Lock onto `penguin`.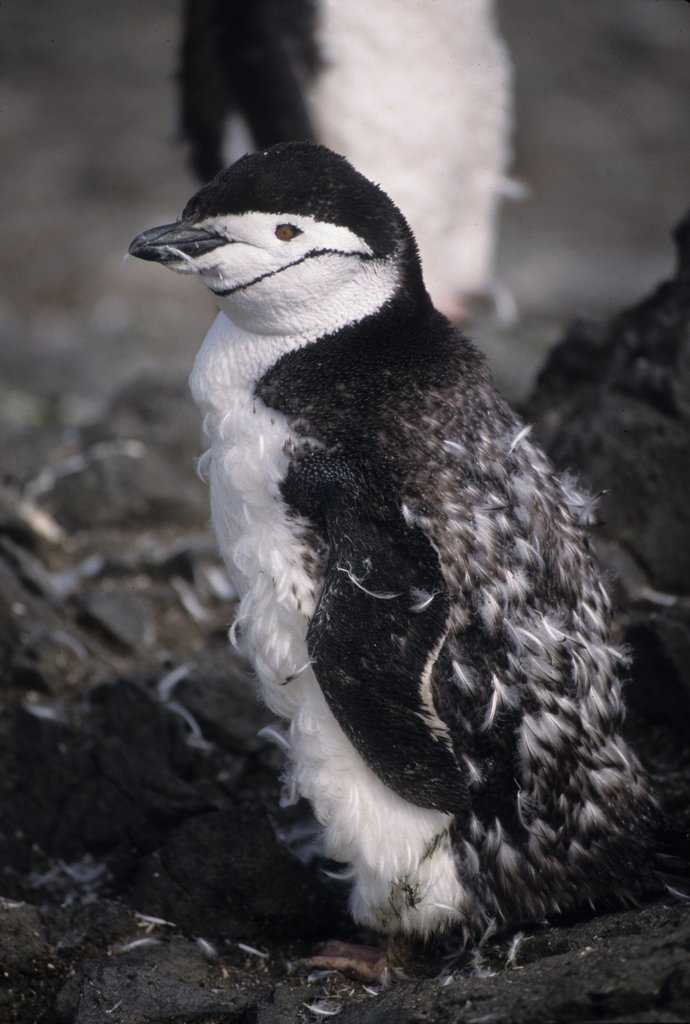
Locked: bbox(174, 0, 523, 325).
